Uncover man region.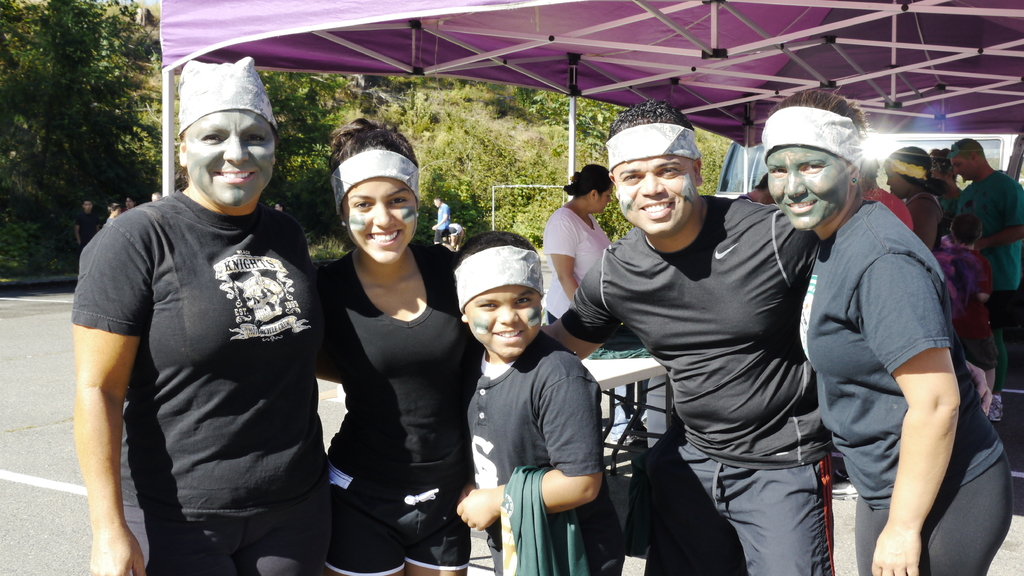
Uncovered: pyautogui.locateOnScreen(744, 174, 778, 208).
